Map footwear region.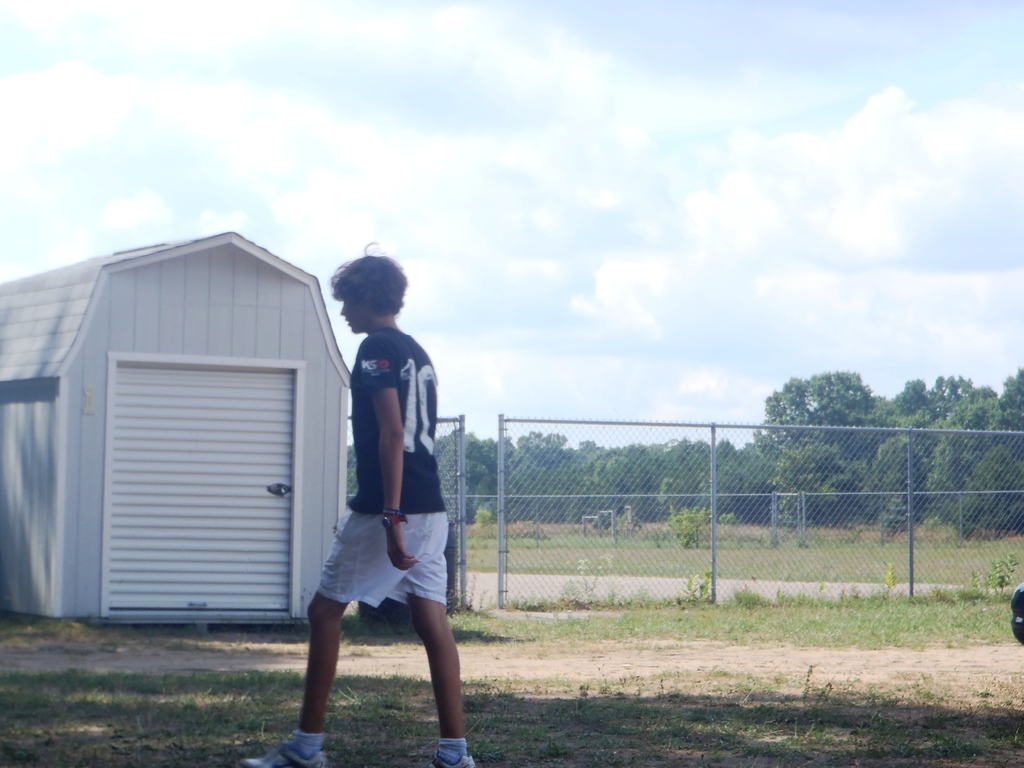
Mapped to [234,743,329,767].
